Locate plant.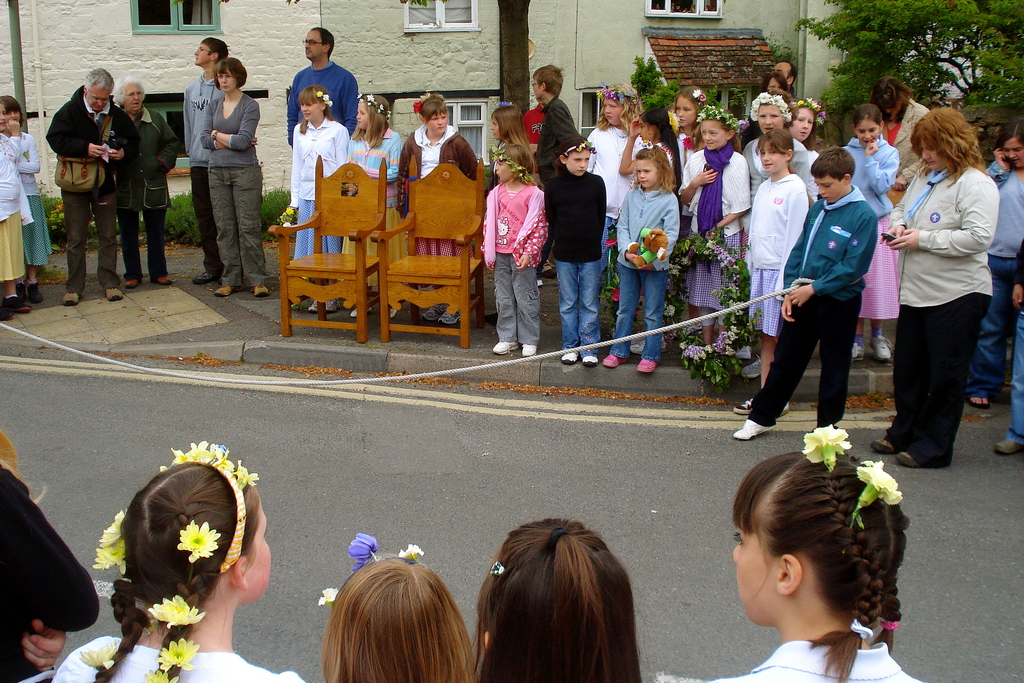
Bounding box: (769,31,788,60).
